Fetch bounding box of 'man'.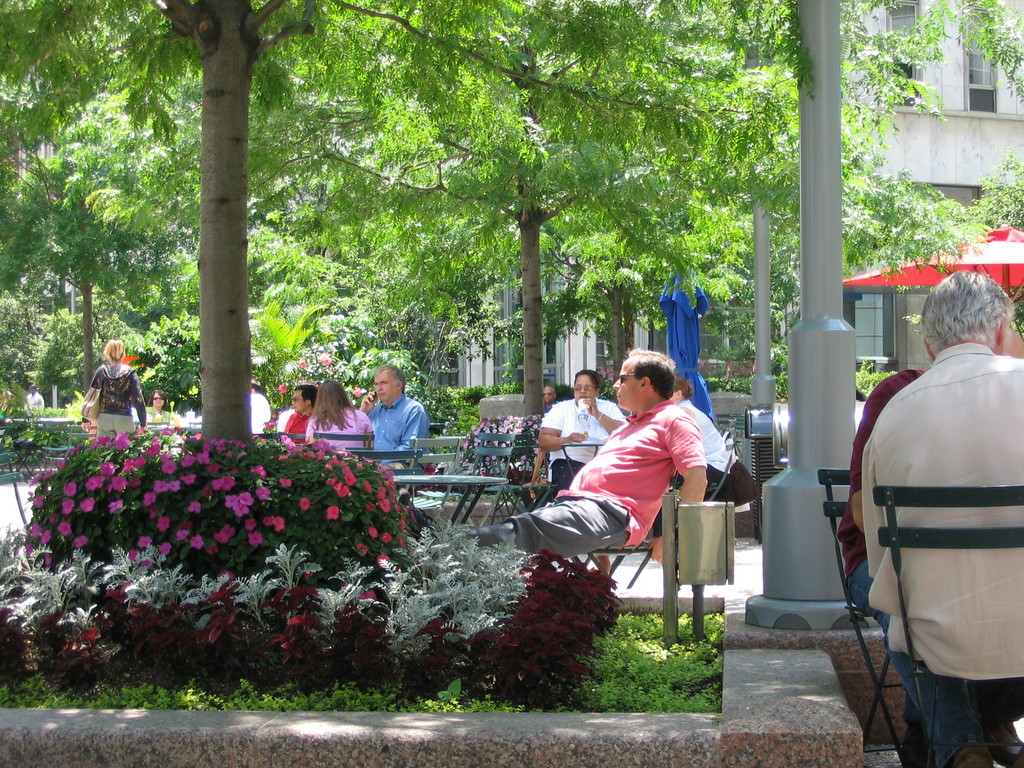
Bbox: bbox=[282, 385, 319, 445].
